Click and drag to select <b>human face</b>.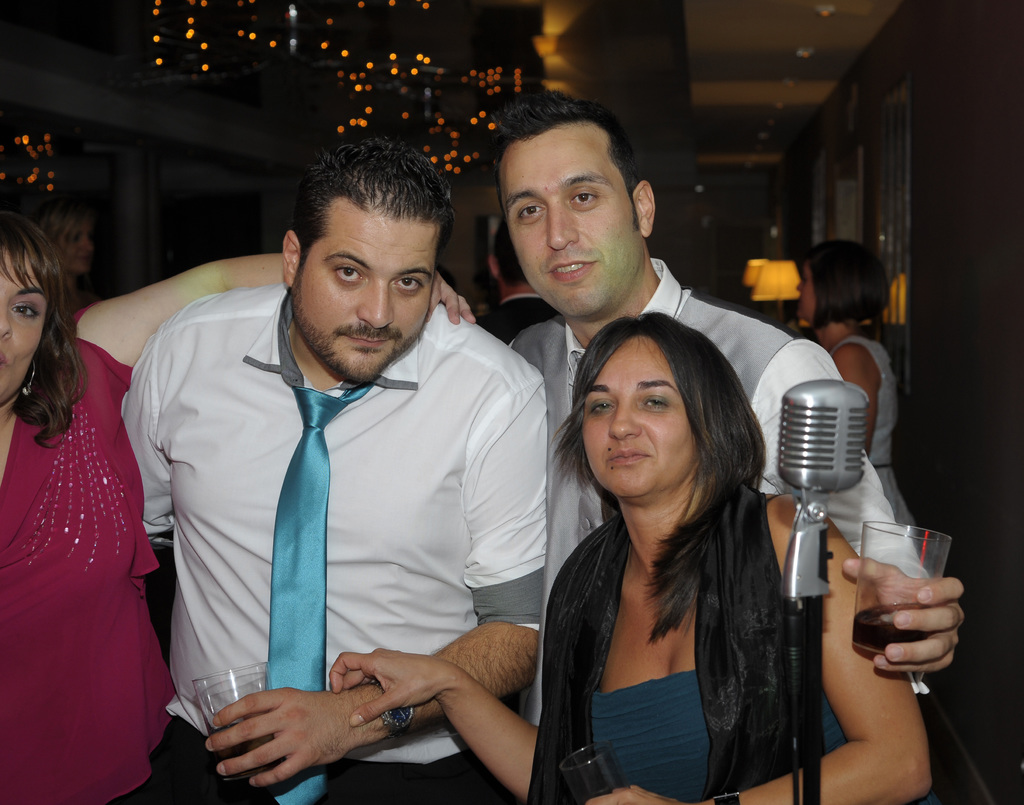
Selection: BBox(504, 129, 641, 315).
